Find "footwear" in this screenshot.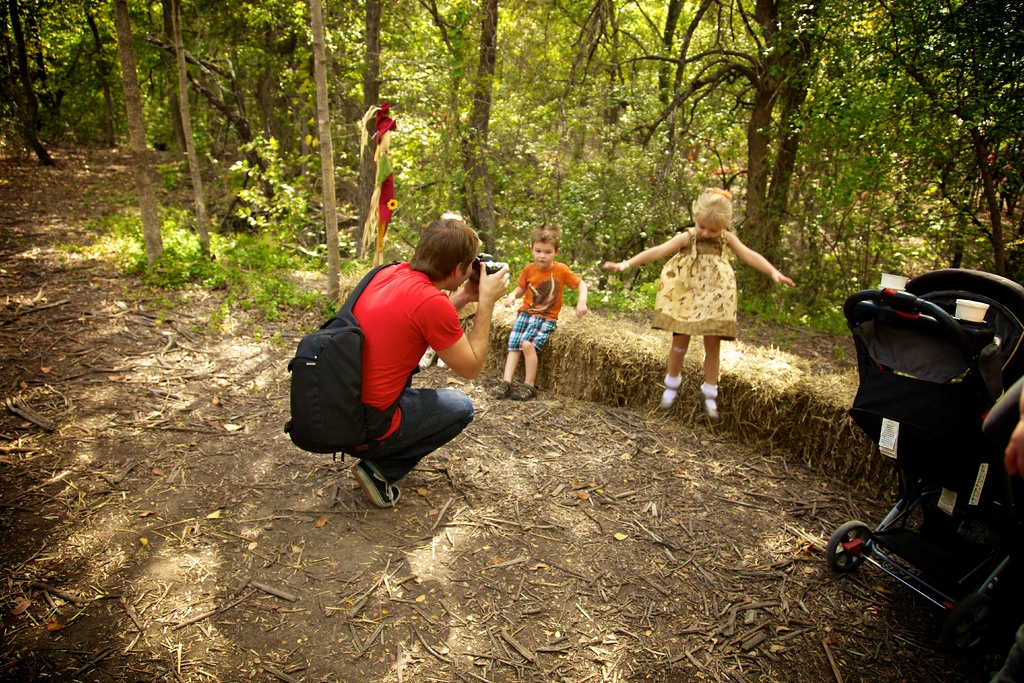
The bounding box for "footwear" is box=[337, 458, 422, 512].
